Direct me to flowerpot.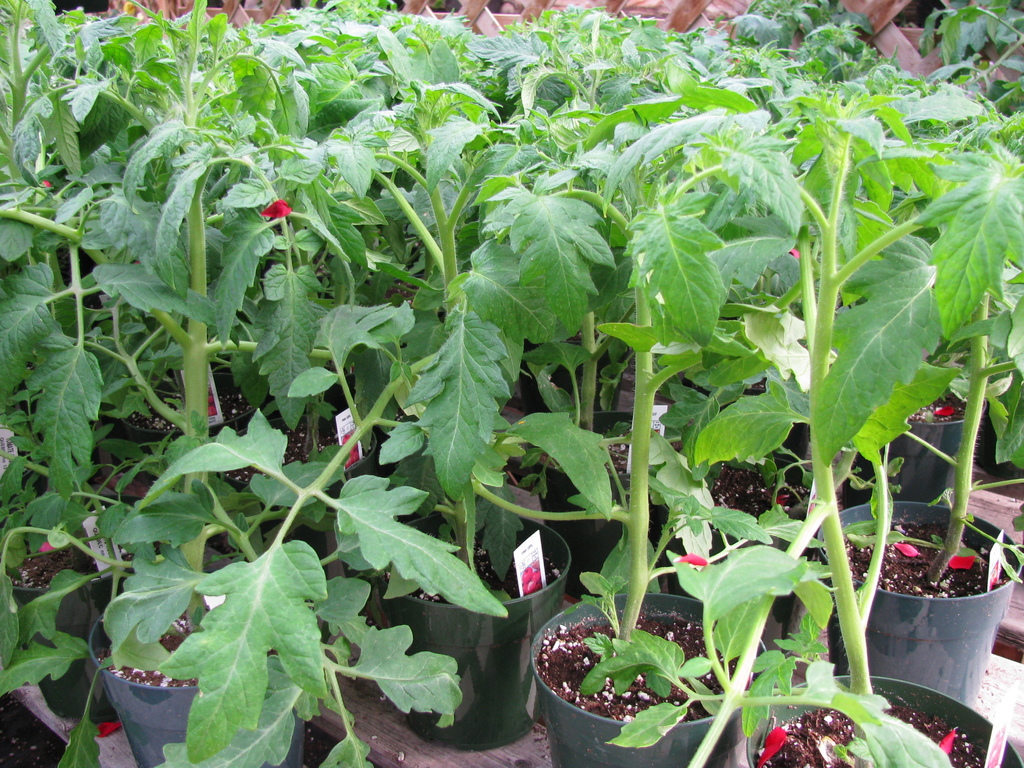
Direction: bbox=(815, 500, 1023, 707).
